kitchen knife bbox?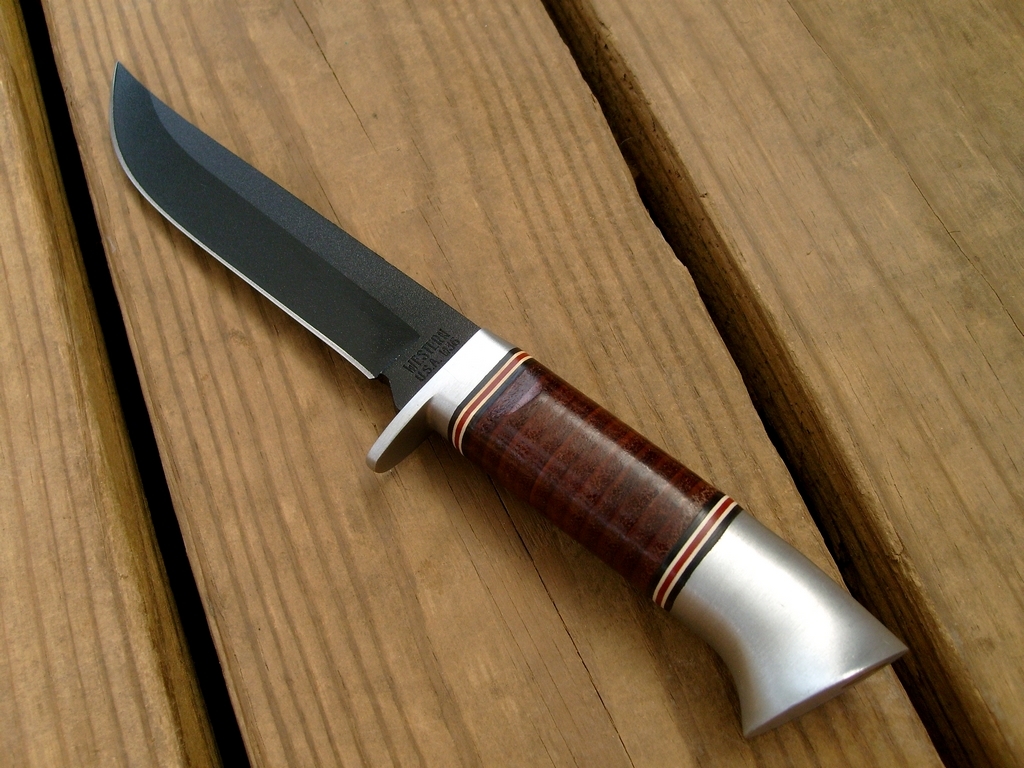
region(109, 54, 909, 748)
